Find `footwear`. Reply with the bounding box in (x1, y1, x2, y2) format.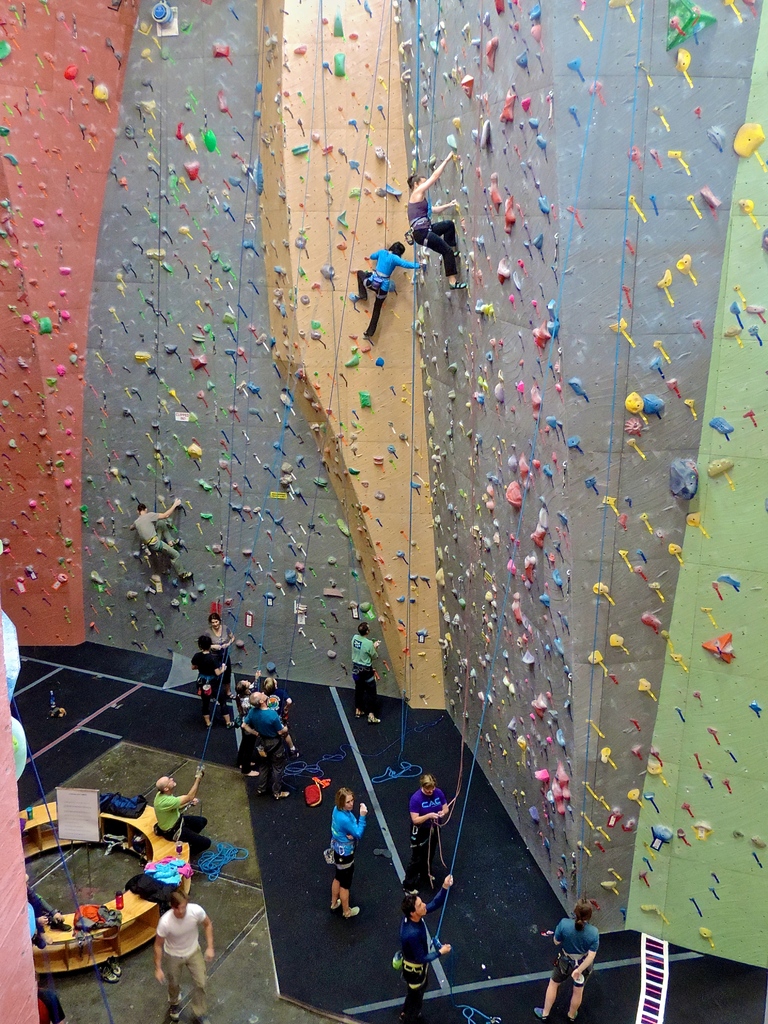
(95, 961, 114, 984).
